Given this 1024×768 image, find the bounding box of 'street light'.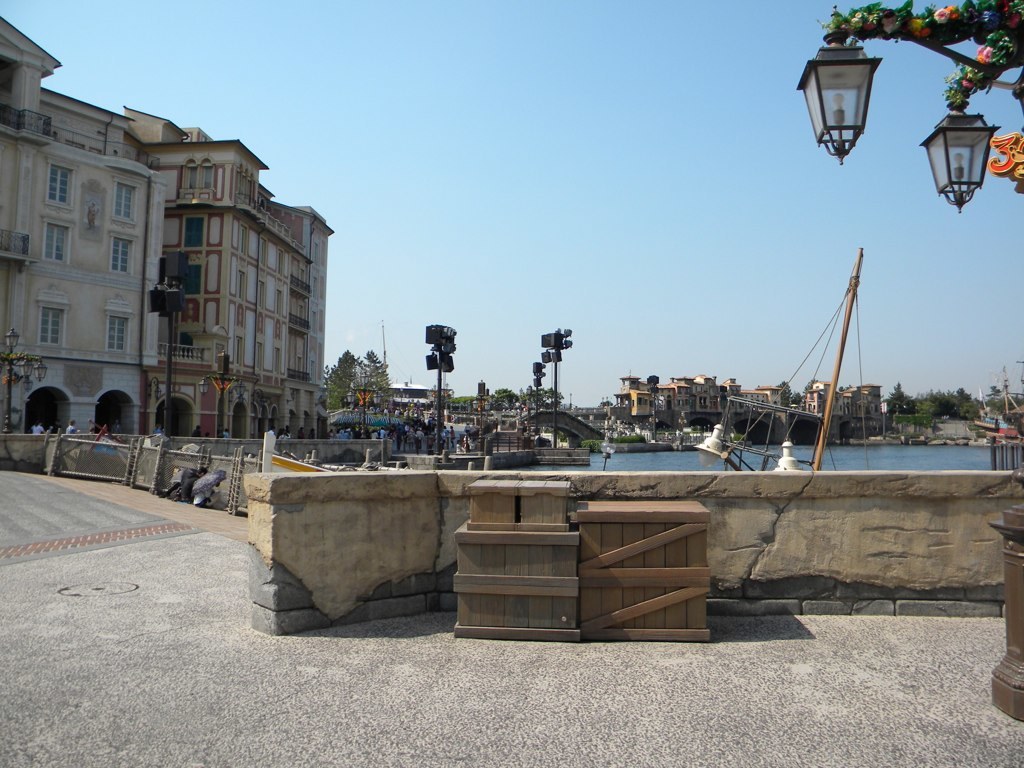
region(344, 366, 381, 441).
